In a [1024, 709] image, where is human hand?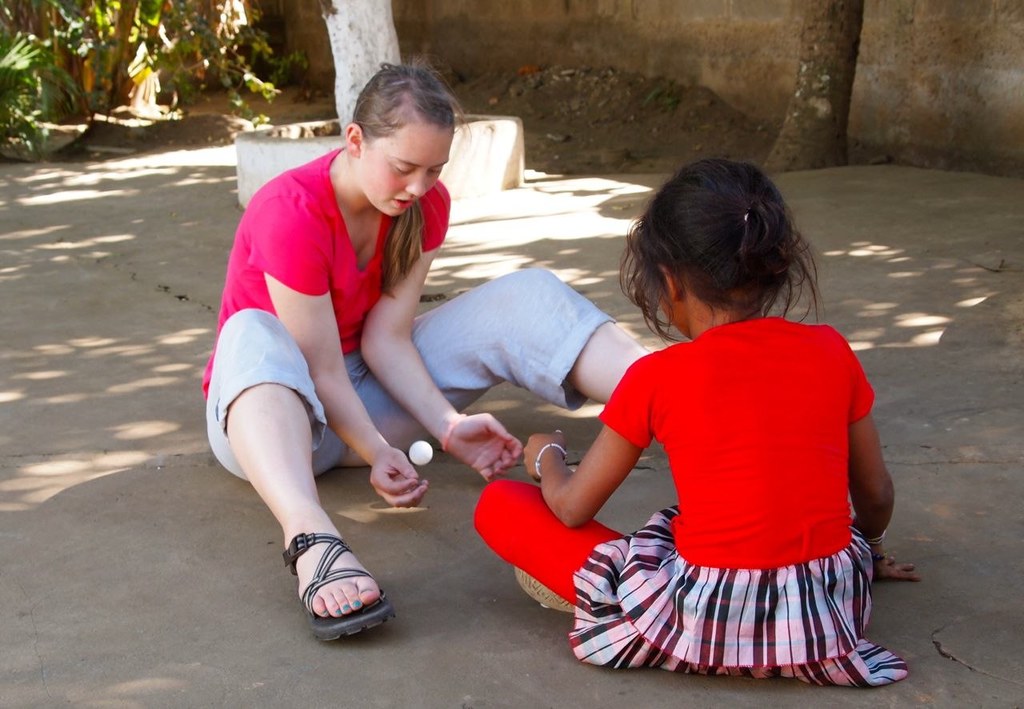
869,546,922,579.
